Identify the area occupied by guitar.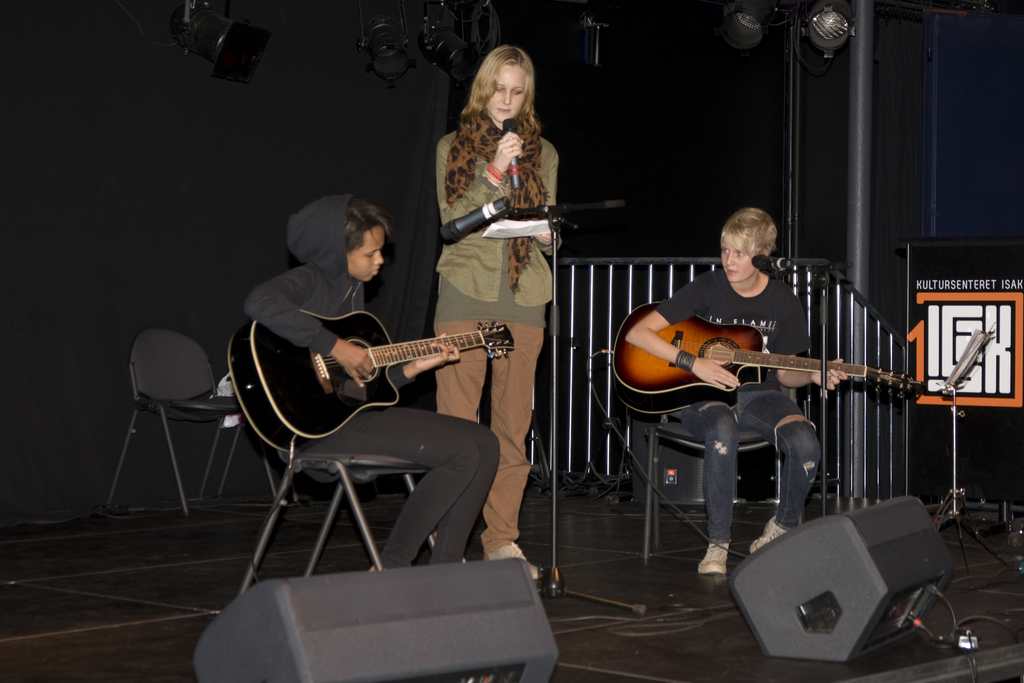
Area: 615:303:929:415.
